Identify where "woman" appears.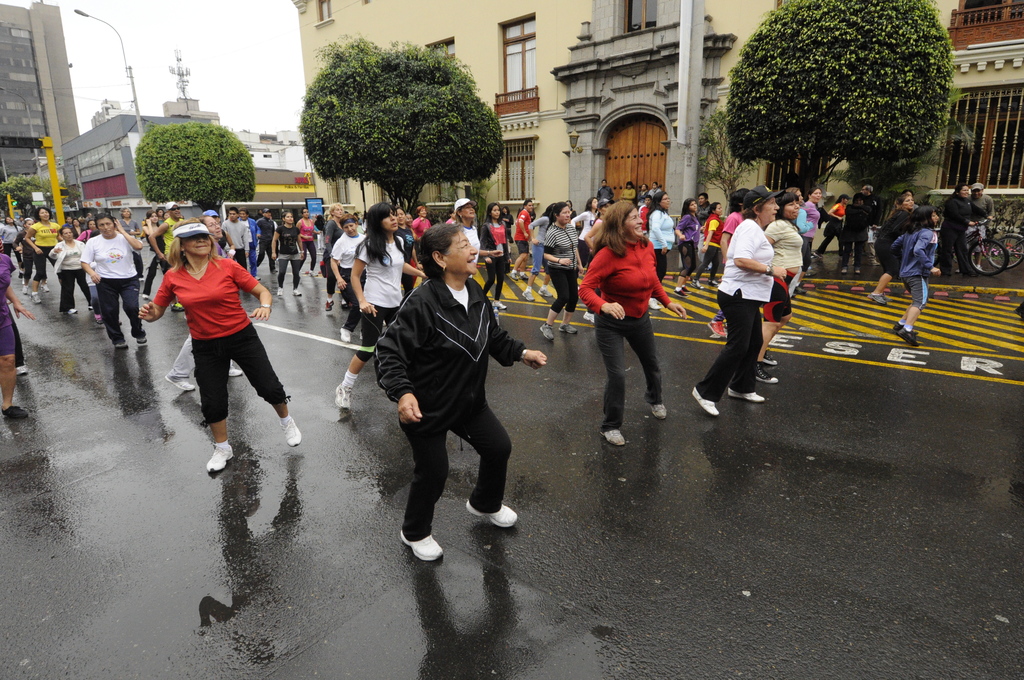
Appears at (20, 201, 64, 305).
